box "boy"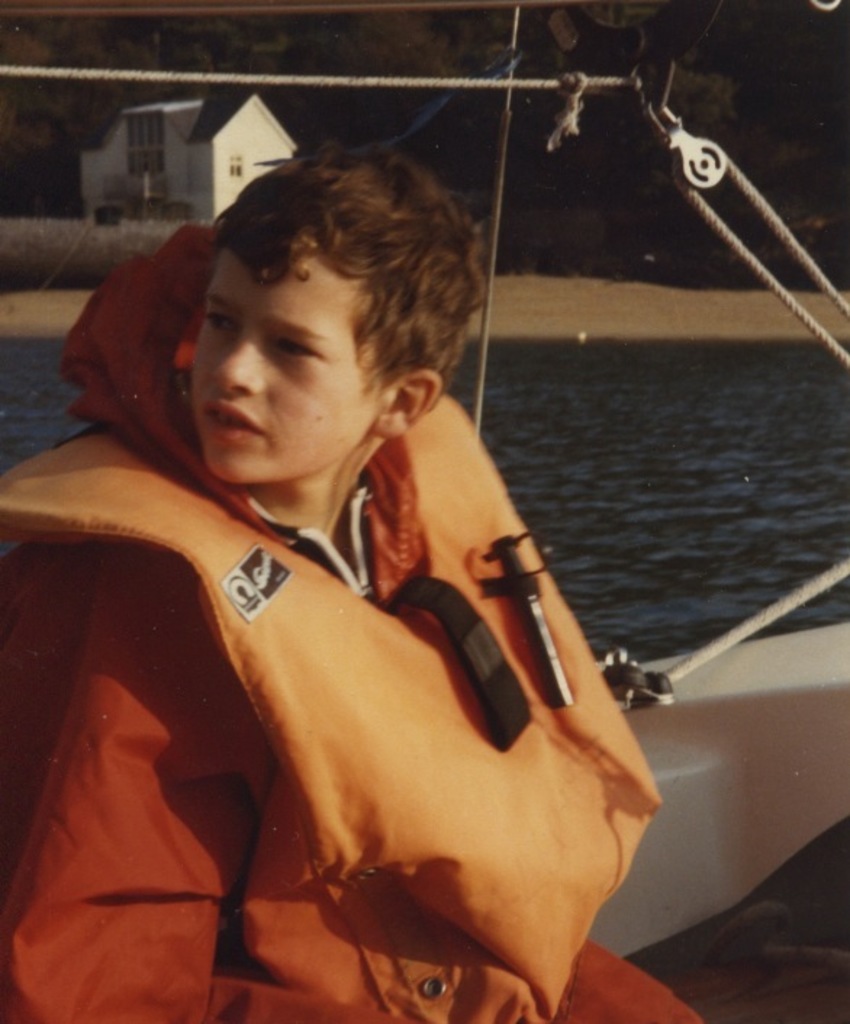
[13,119,686,1023]
